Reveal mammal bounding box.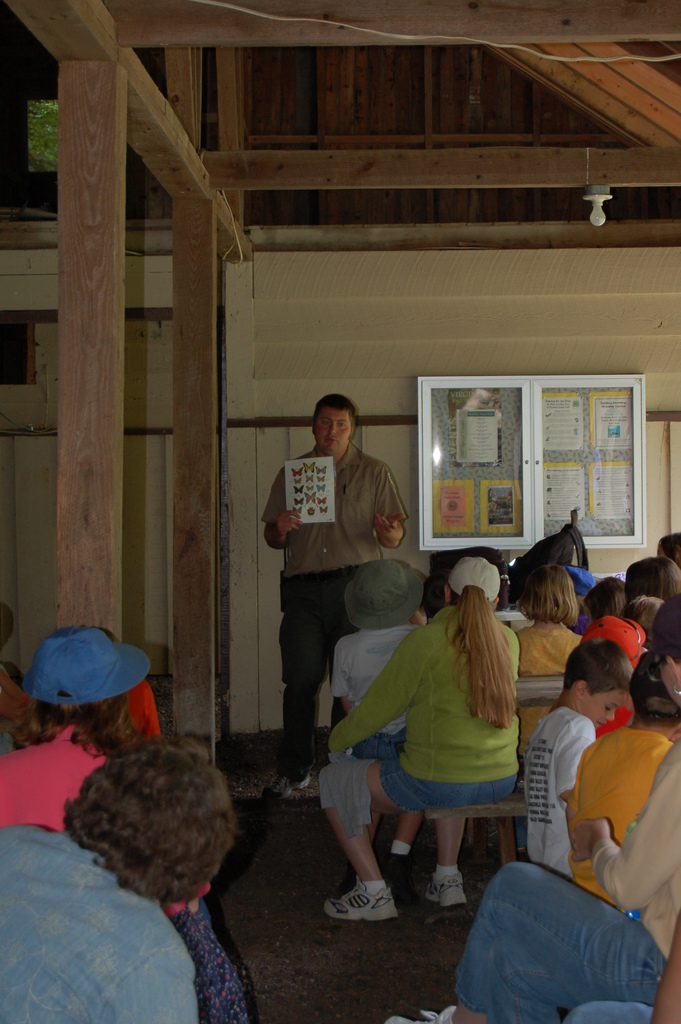
Revealed: <bbox>566, 651, 680, 908</bbox>.
